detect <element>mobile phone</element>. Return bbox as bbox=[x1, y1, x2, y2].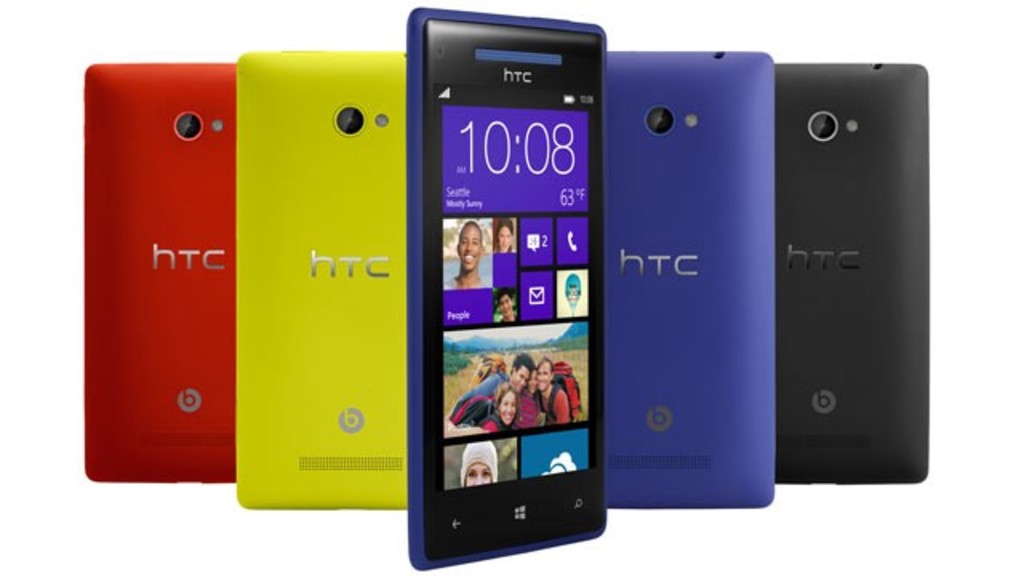
bbox=[602, 42, 776, 510].
